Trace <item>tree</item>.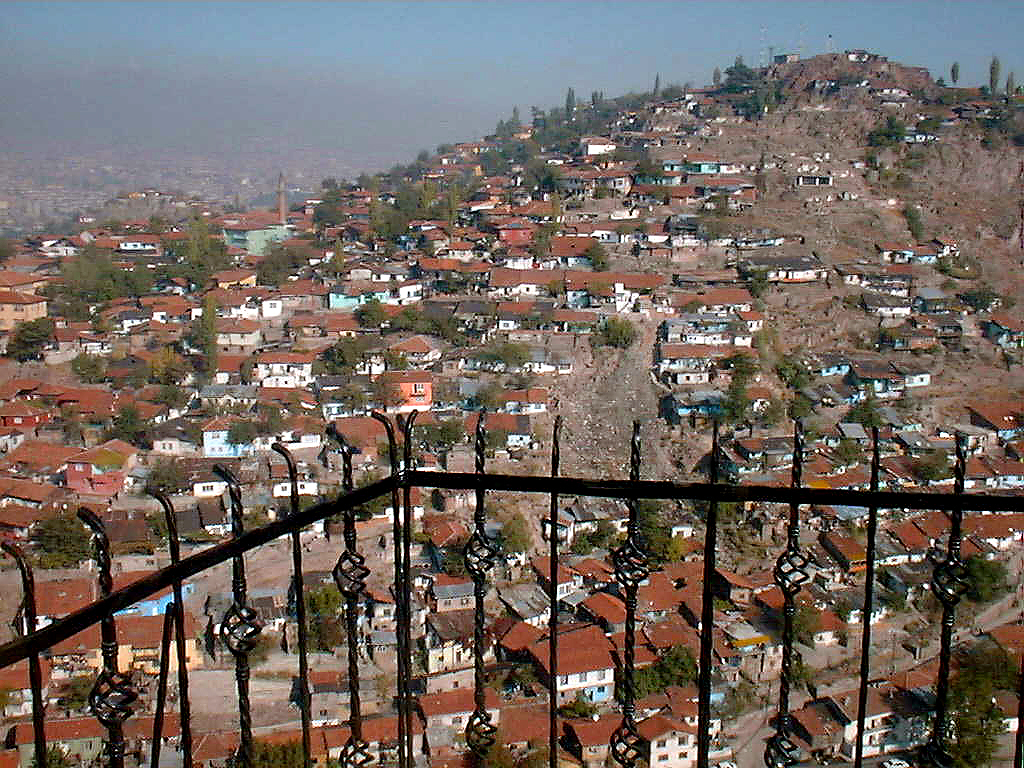
Traced to pyautogui.locateOnScreen(728, 55, 755, 90).
